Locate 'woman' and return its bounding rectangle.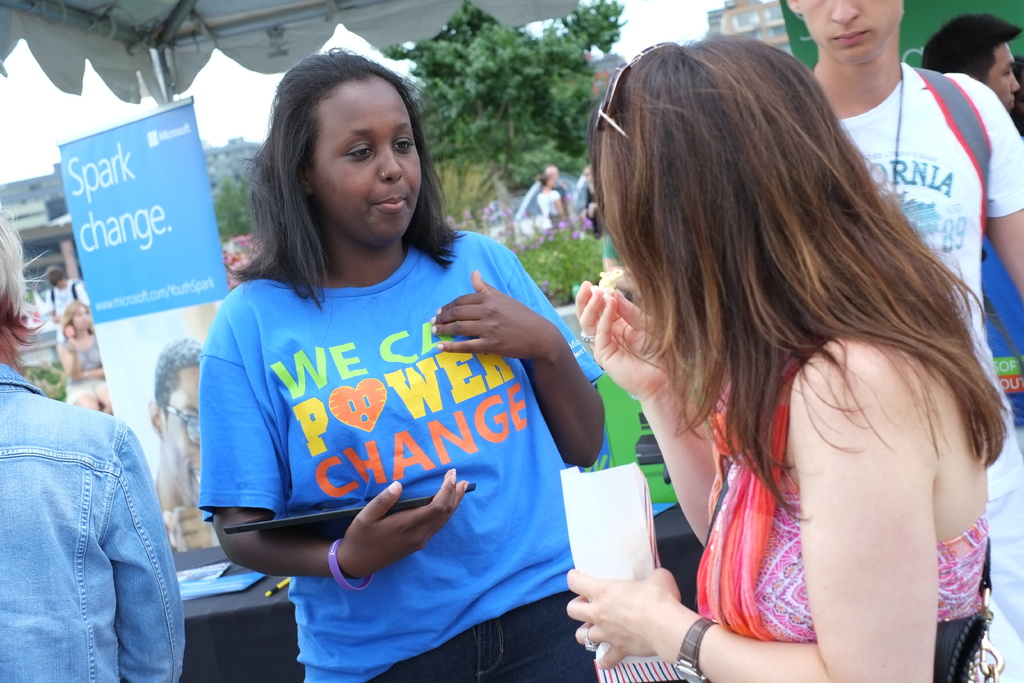
x1=565, y1=45, x2=1007, y2=682.
